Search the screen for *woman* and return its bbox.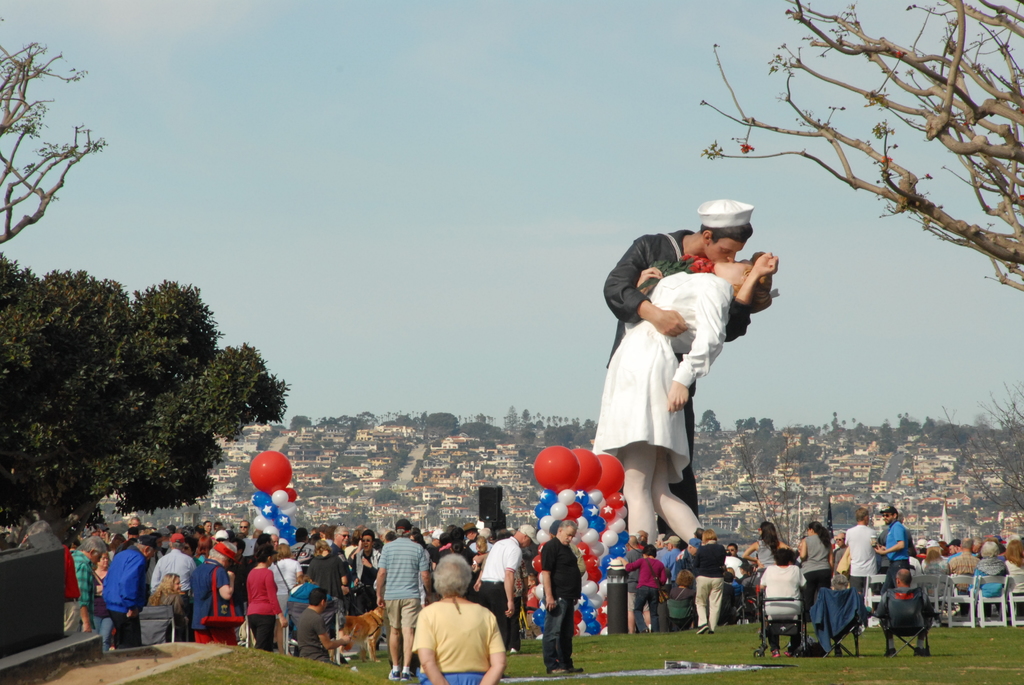
Found: rect(411, 551, 507, 684).
